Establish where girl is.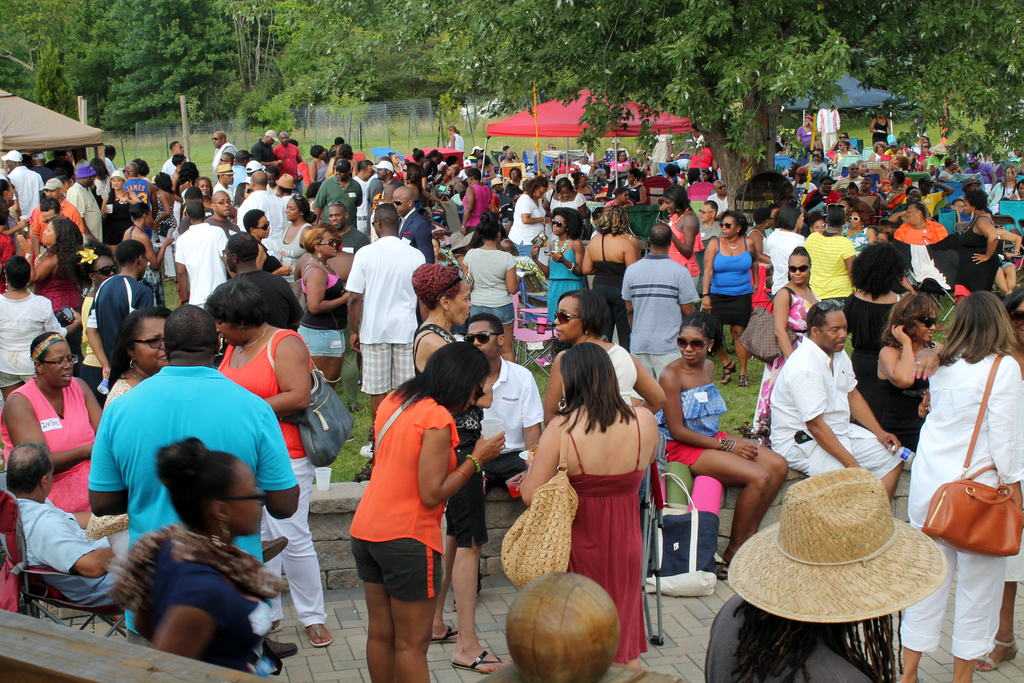
Established at pyautogui.locateOnScreen(607, 146, 633, 179).
